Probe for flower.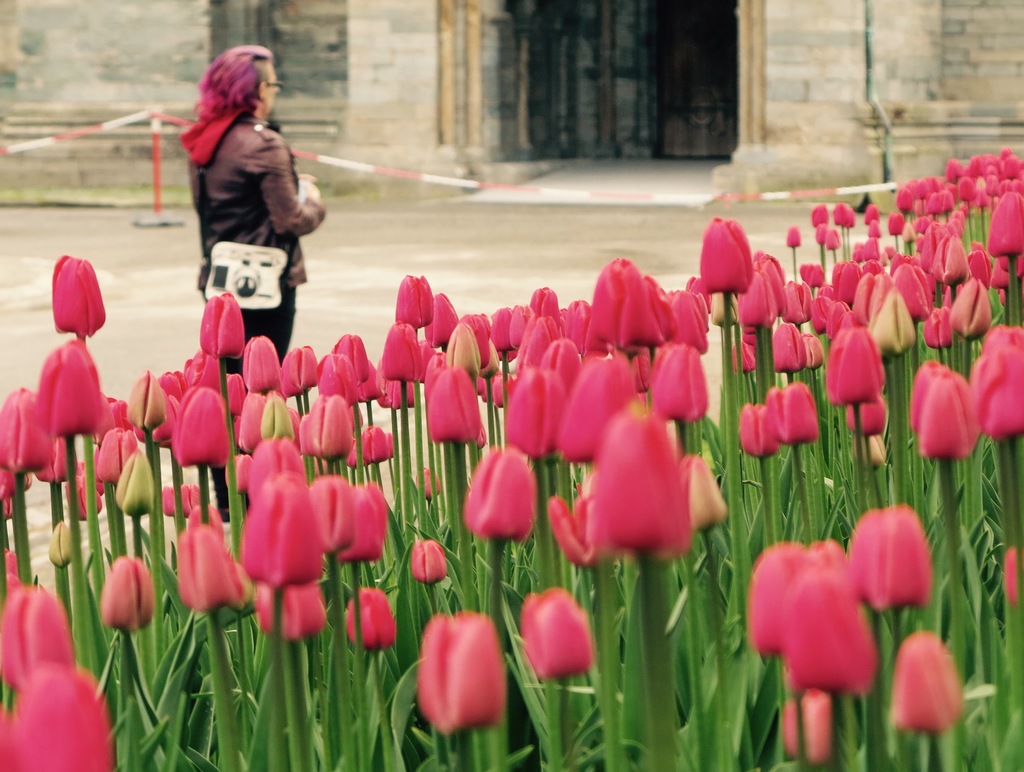
Probe result: bbox(783, 556, 881, 694).
